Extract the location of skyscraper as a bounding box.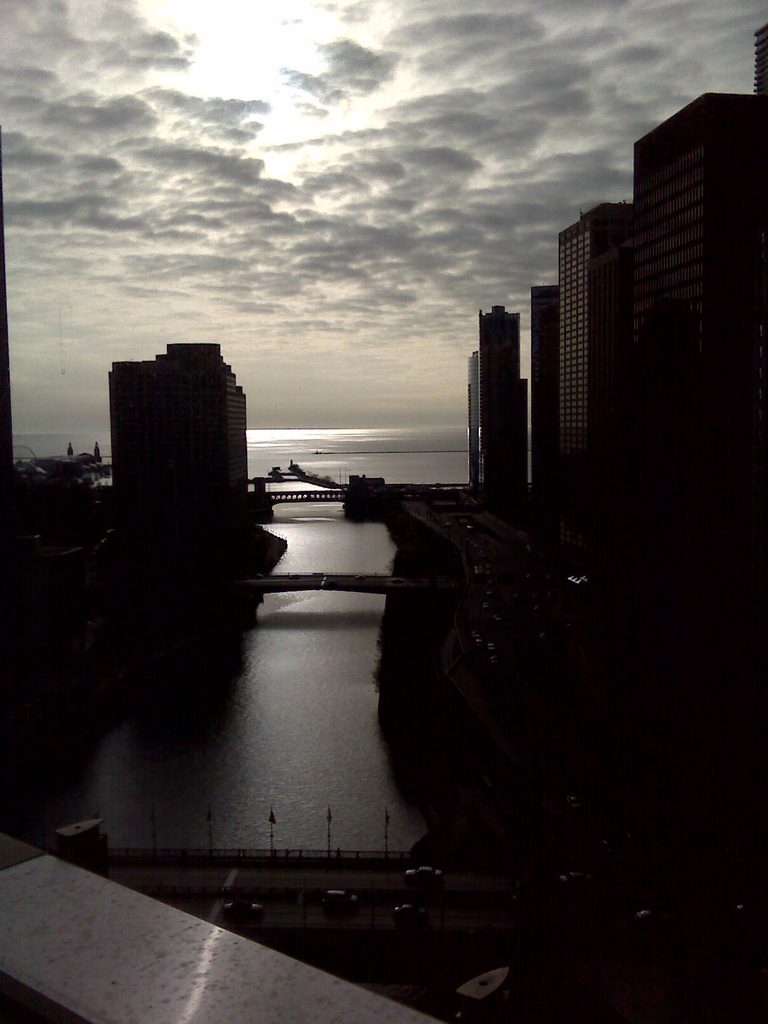
<region>532, 282, 562, 499</region>.
